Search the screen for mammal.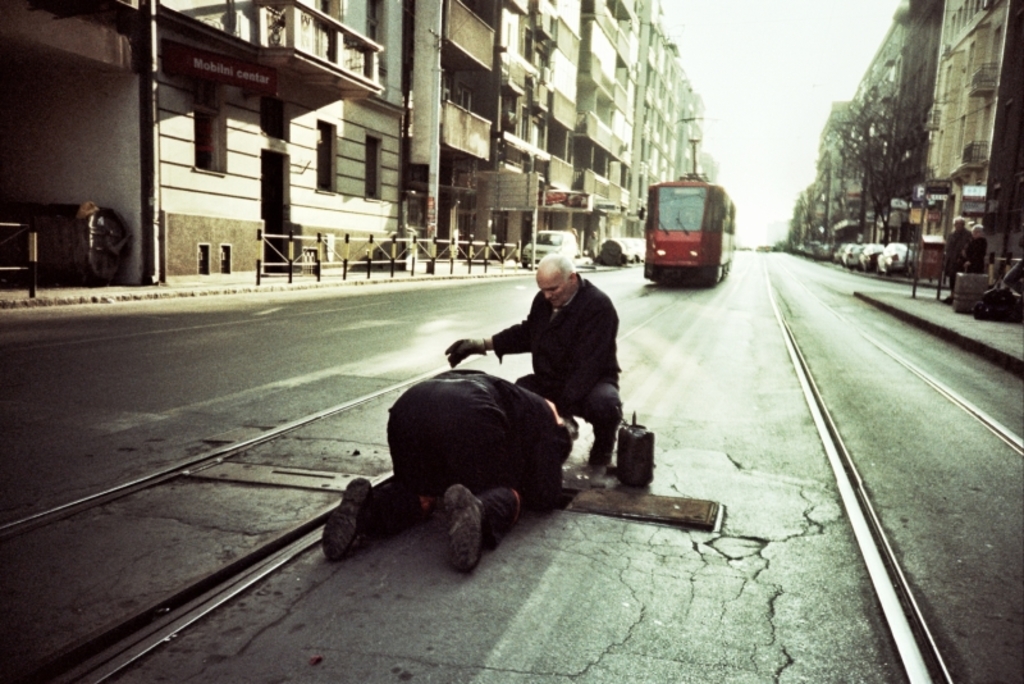
Found at box=[442, 255, 625, 471].
